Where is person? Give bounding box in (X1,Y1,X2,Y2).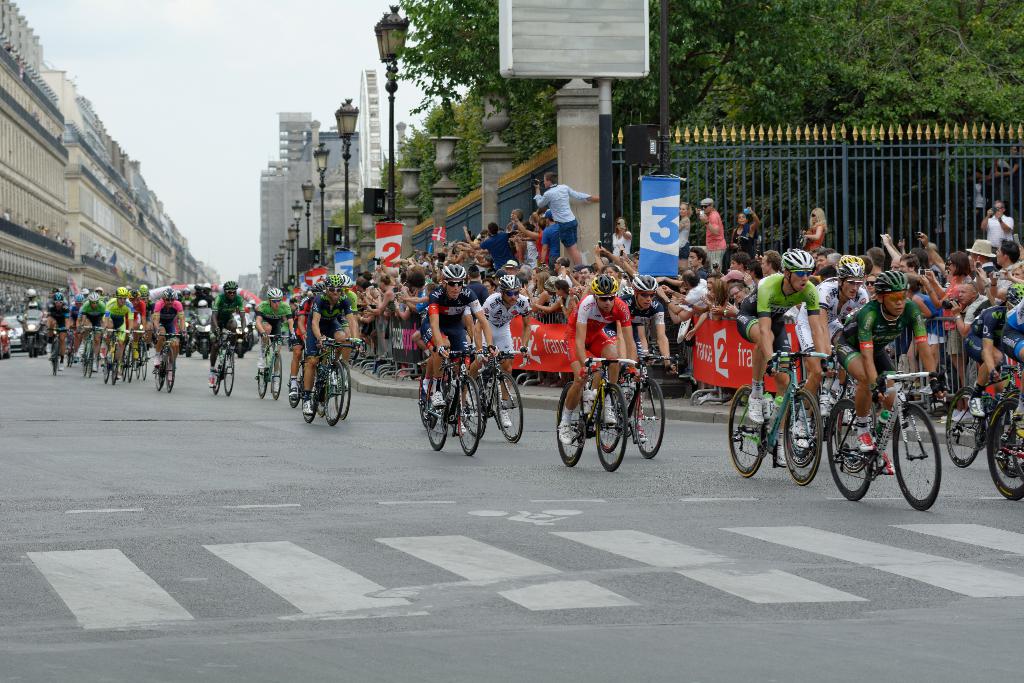
(979,200,1020,259).
